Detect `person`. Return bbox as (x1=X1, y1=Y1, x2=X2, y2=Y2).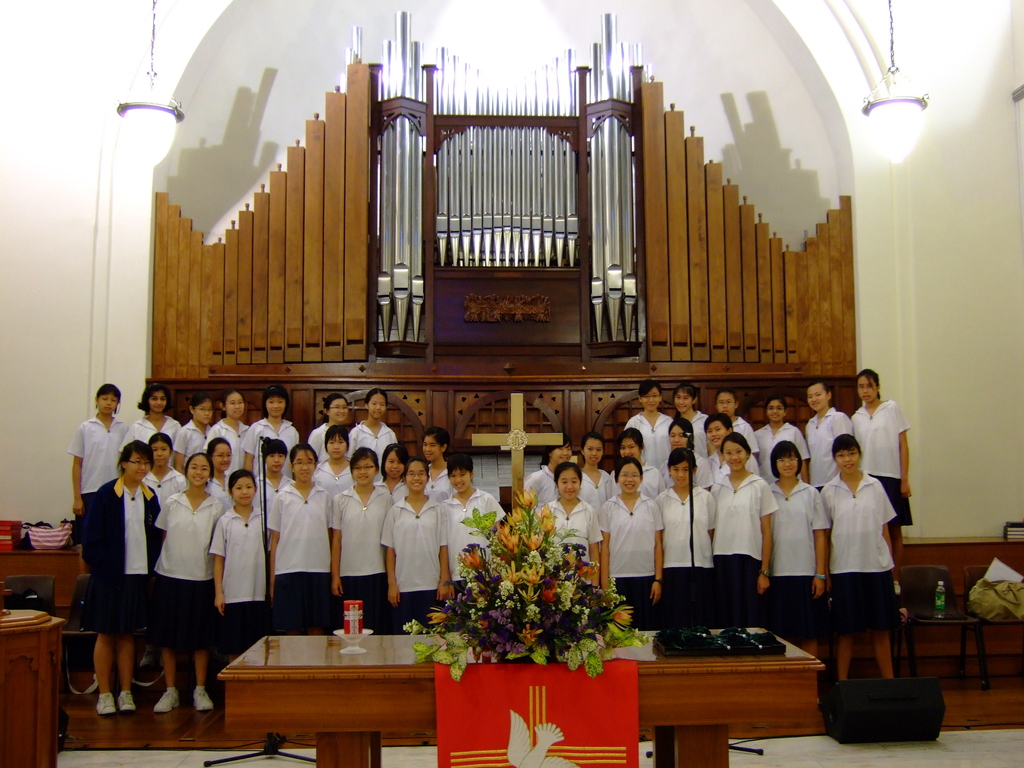
(x1=851, y1=366, x2=913, y2=578).
